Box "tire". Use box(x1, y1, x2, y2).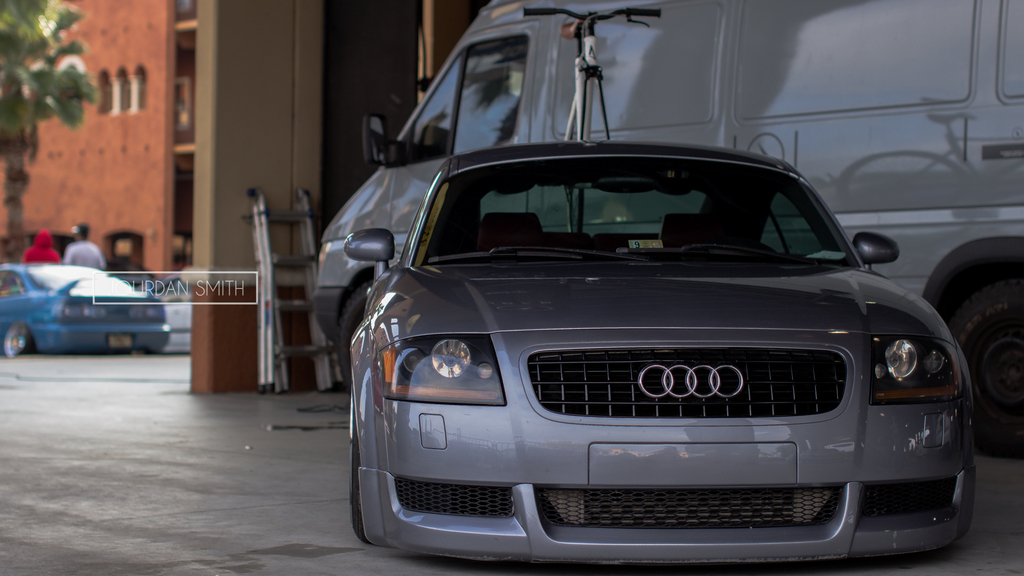
box(964, 283, 1023, 449).
